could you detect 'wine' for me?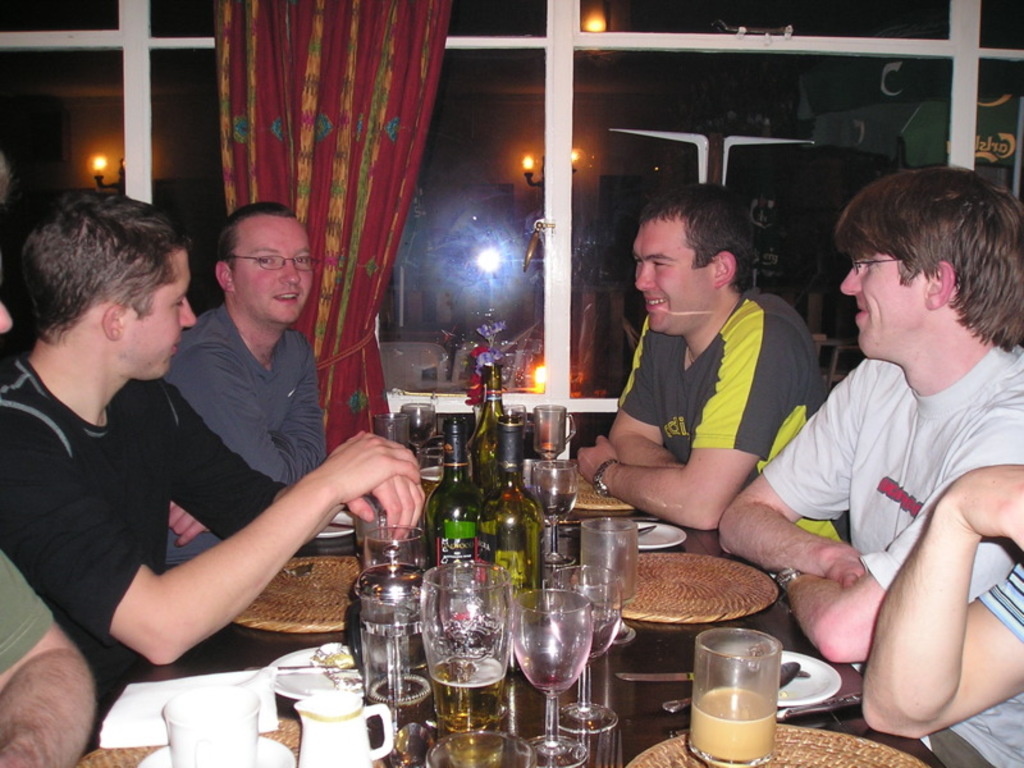
Detection result: {"left": 481, "top": 411, "right": 544, "bottom": 625}.
